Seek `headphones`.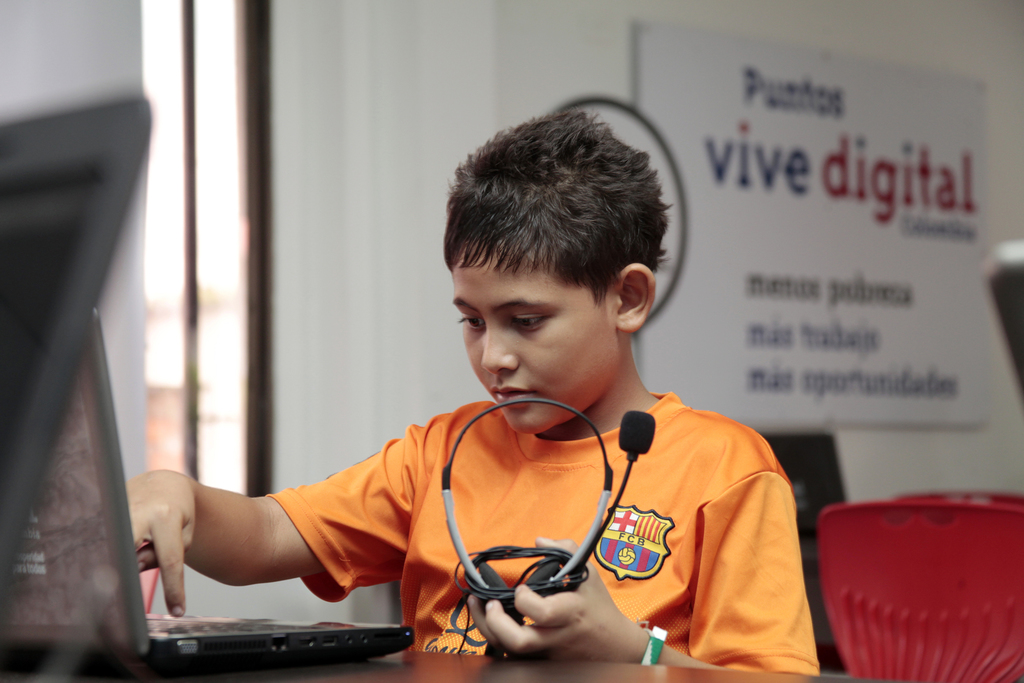
select_region(440, 395, 655, 623).
